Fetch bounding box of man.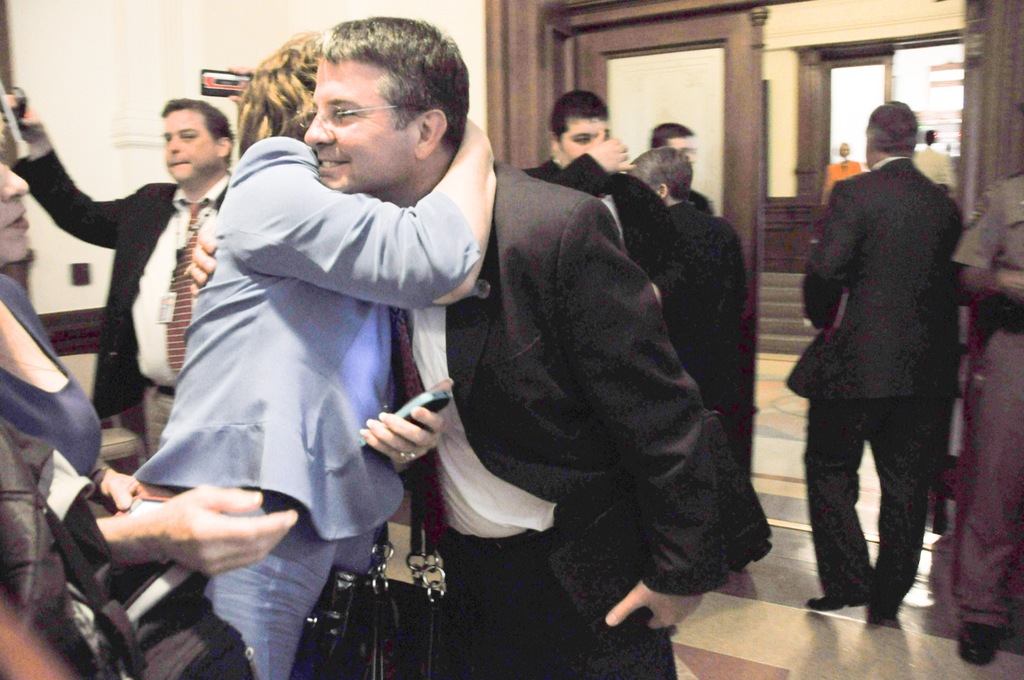
Bbox: bbox=[303, 14, 726, 679].
